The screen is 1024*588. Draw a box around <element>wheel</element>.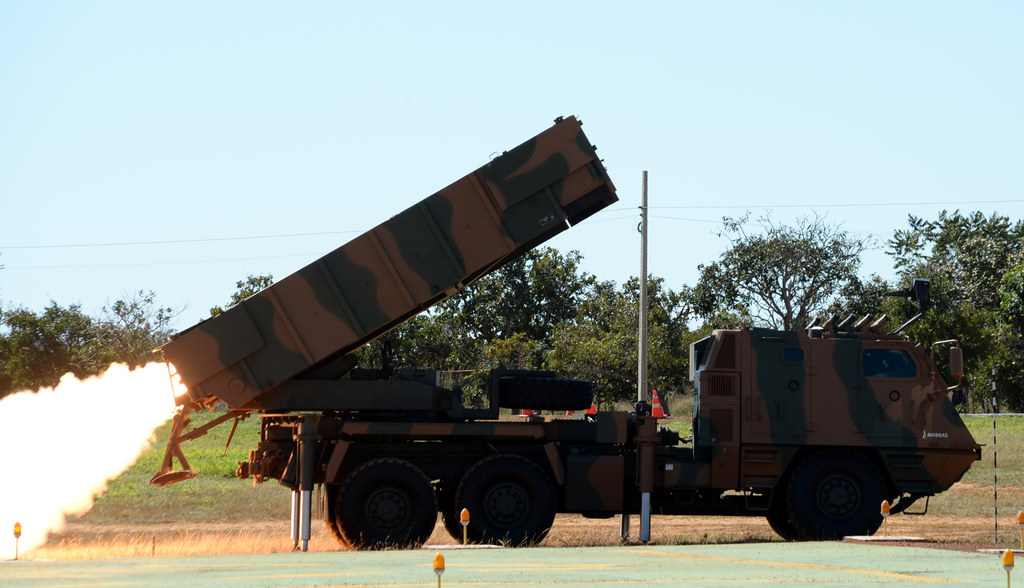
region(765, 508, 805, 543).
